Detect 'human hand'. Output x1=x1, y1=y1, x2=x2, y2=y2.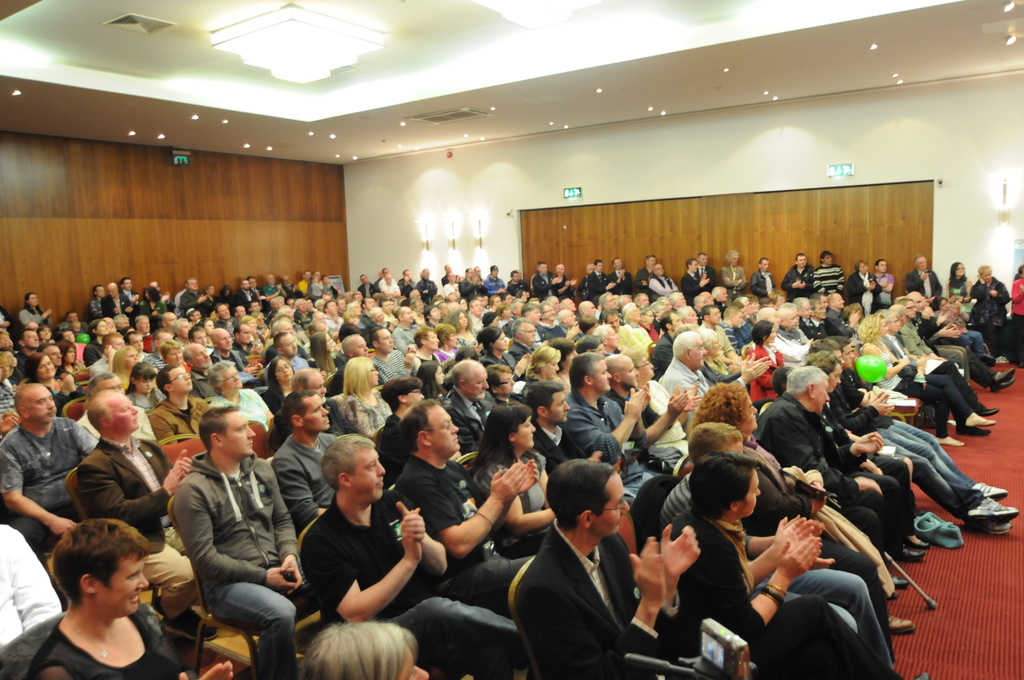
x1=569, y1=273, x2=579, y2=286.
